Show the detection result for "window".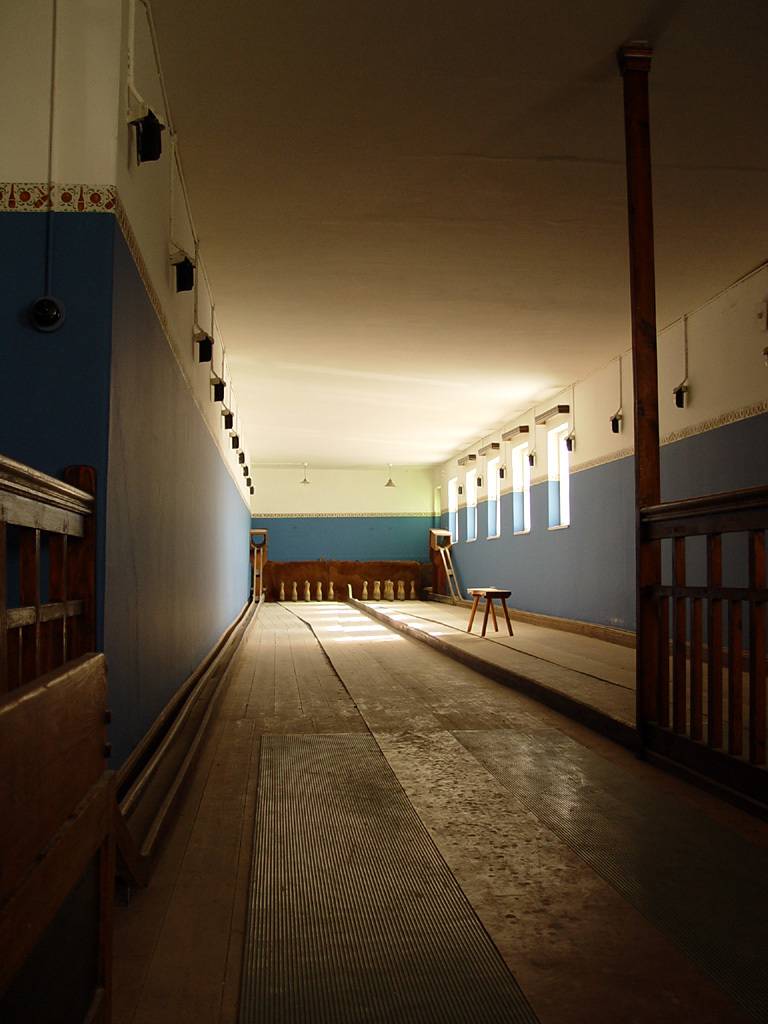
447:479:458:543.
